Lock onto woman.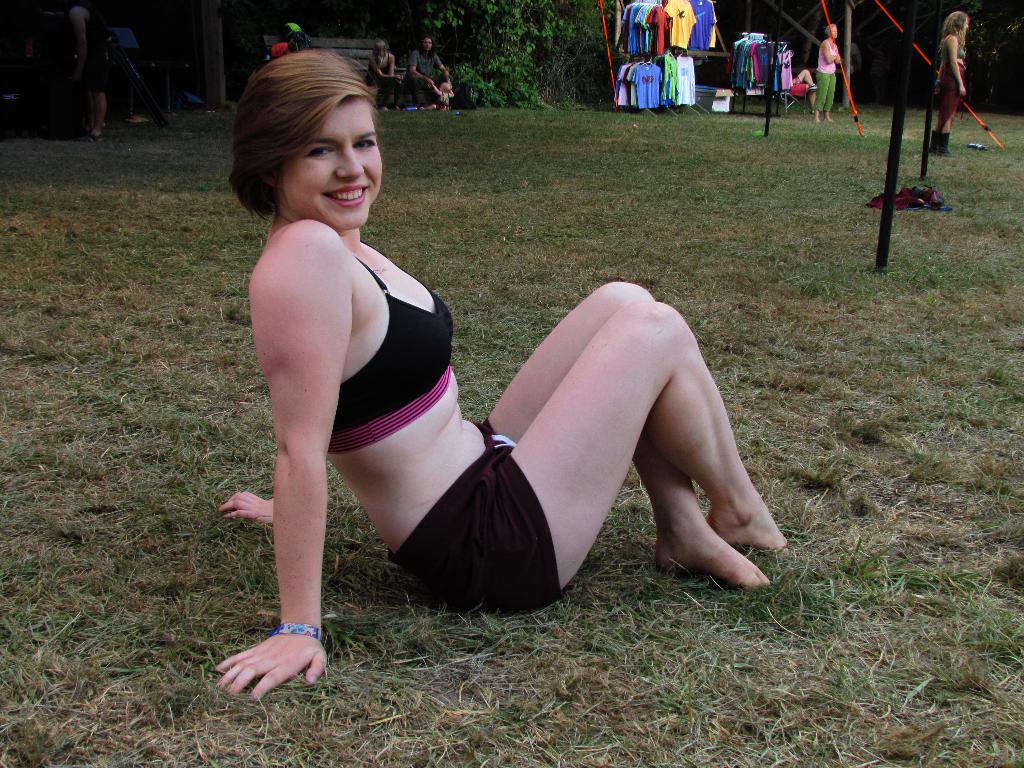
Locked: 928/12/969/158.
